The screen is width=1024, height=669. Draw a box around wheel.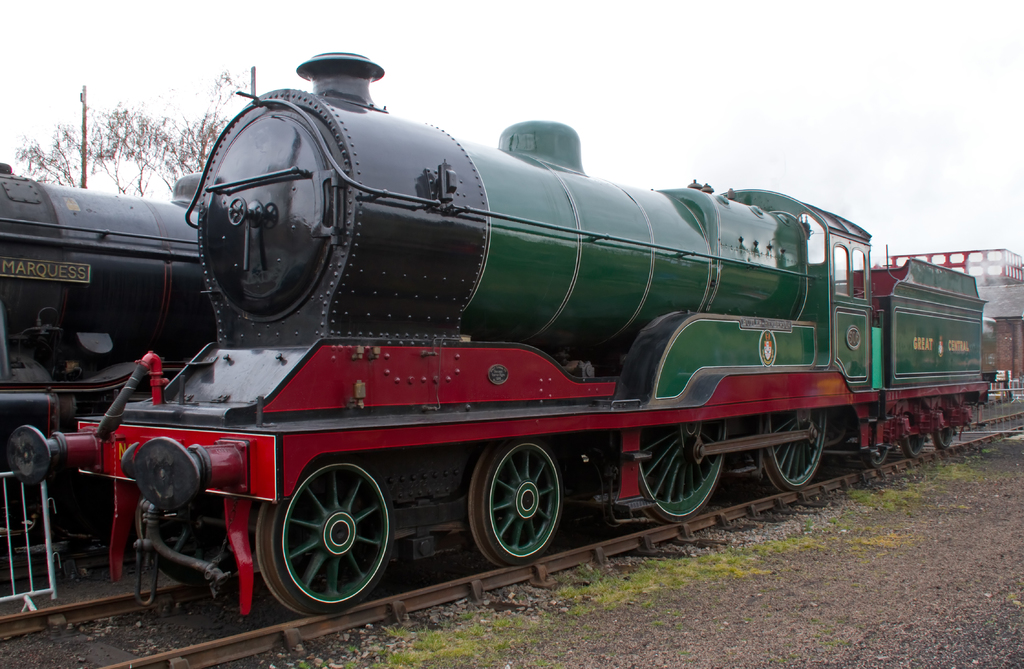
(left=467, top=433, right=564, bottom=572).
